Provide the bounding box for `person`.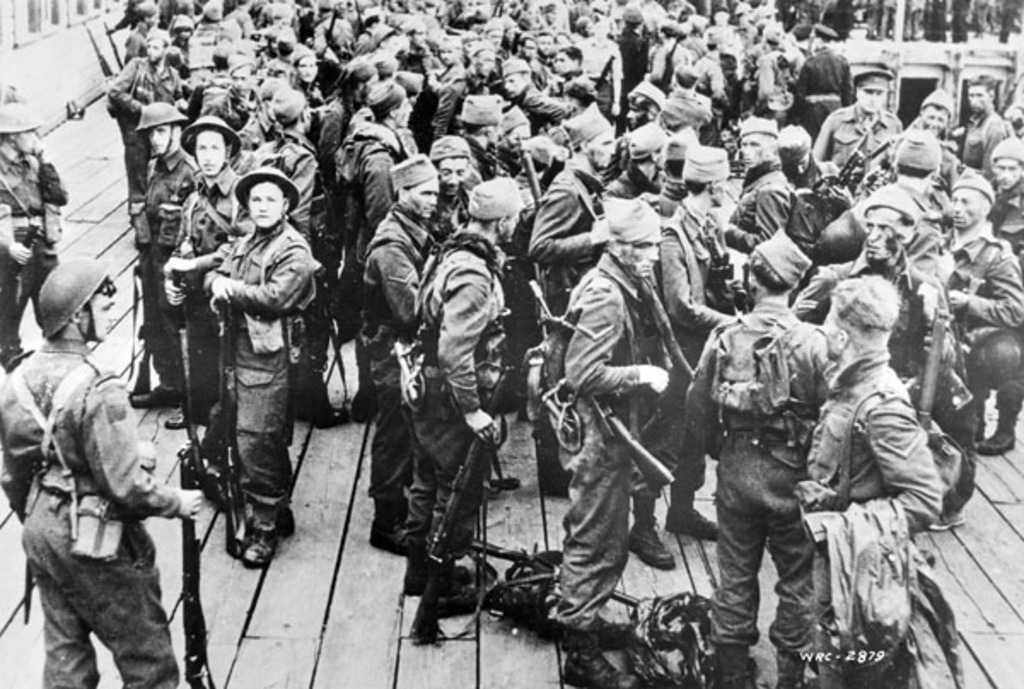
799,275,944,687.
